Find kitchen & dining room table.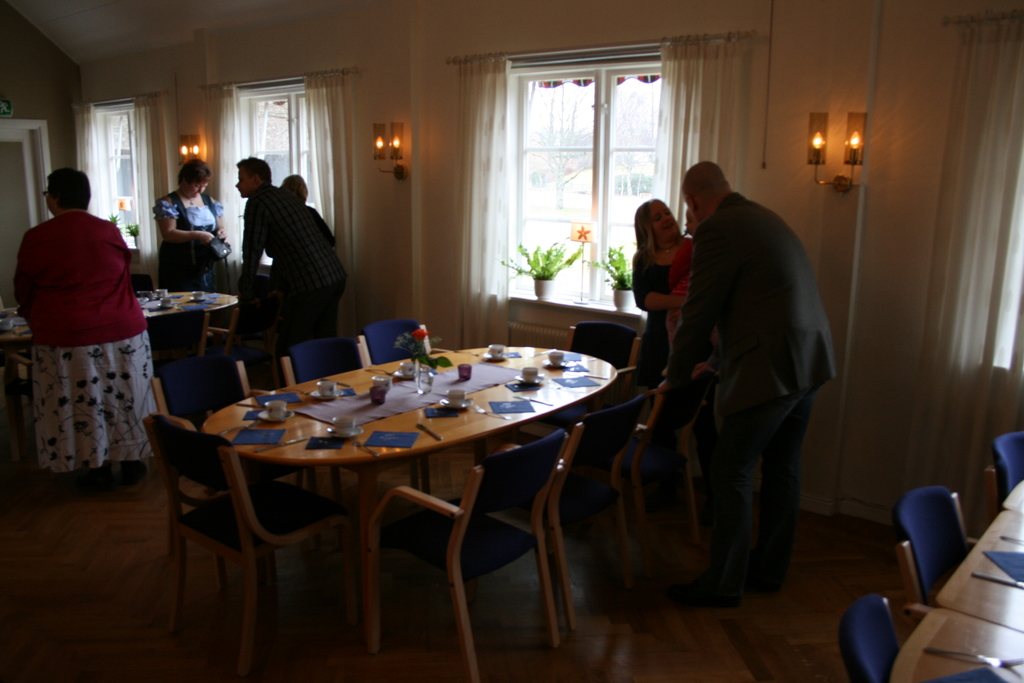
(145,317,643,658).
